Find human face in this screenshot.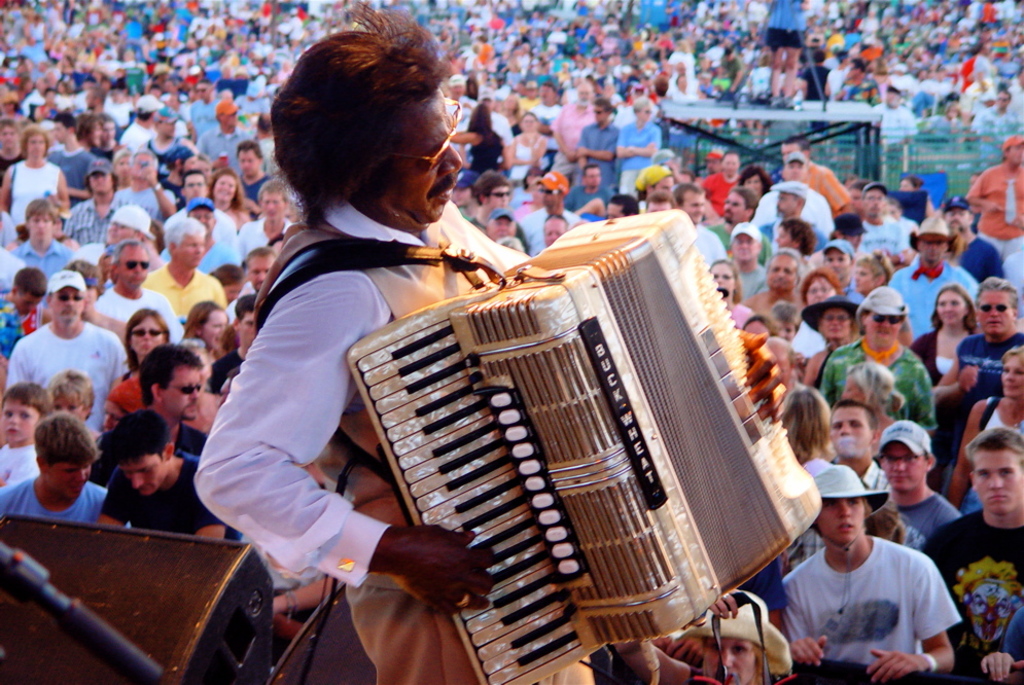
The bounding box for human face is (110, 445, 173, 498).
